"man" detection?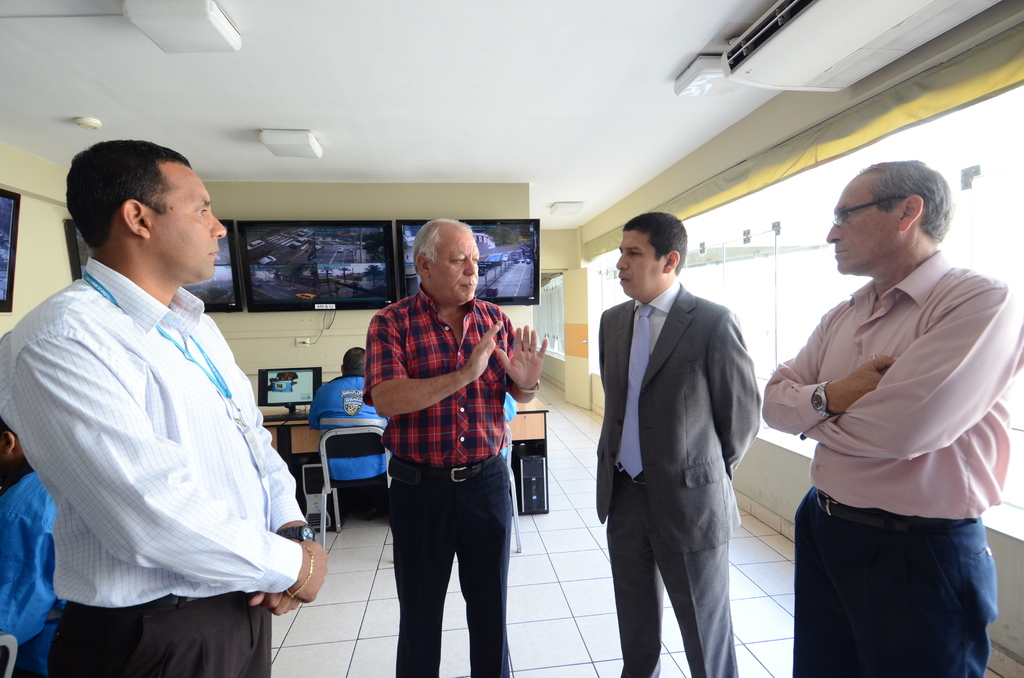
756 134 1011 660
